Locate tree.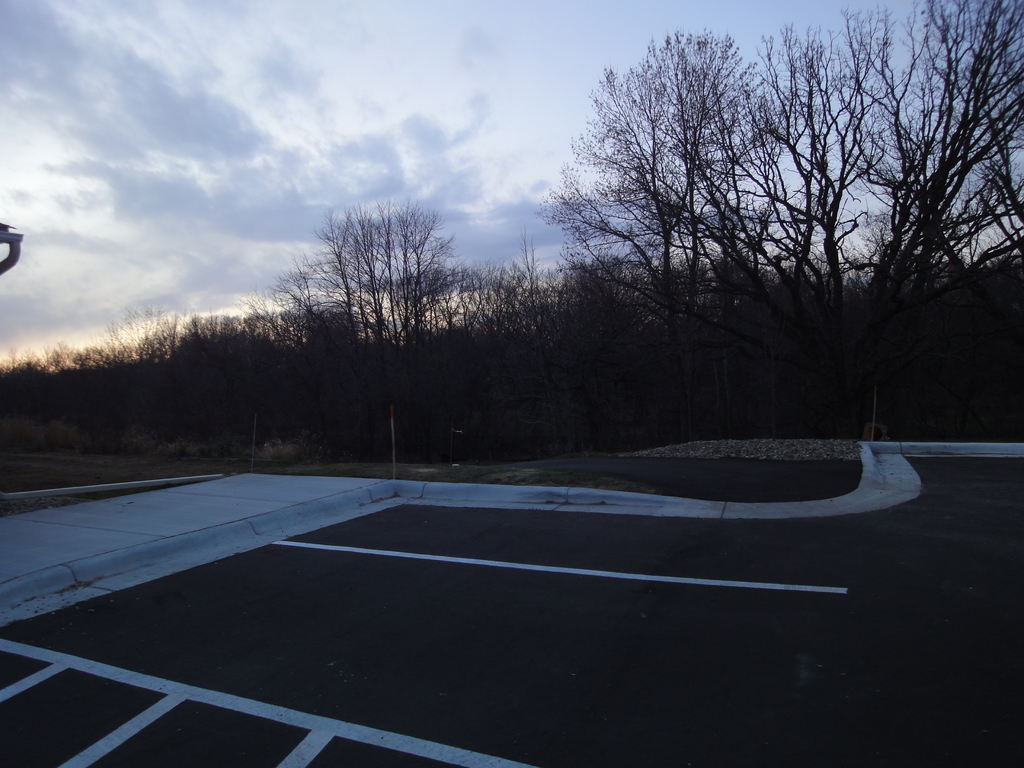
Bounding box: l=769, t=0, r=1023, b=440.
